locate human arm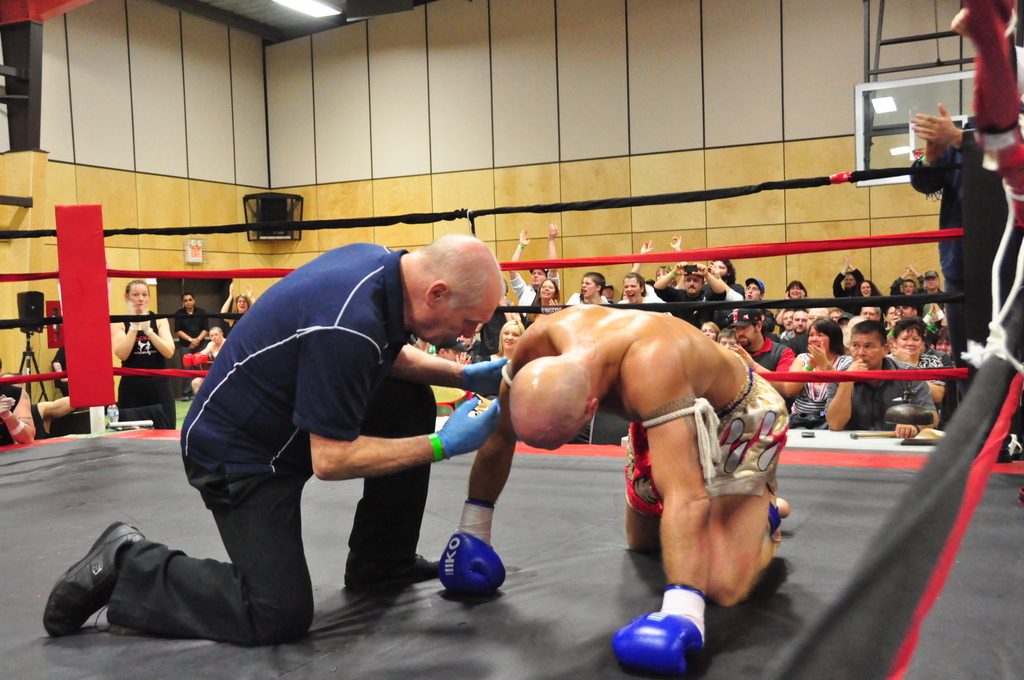
(left=924, top=376, right=950, bottom=401)
